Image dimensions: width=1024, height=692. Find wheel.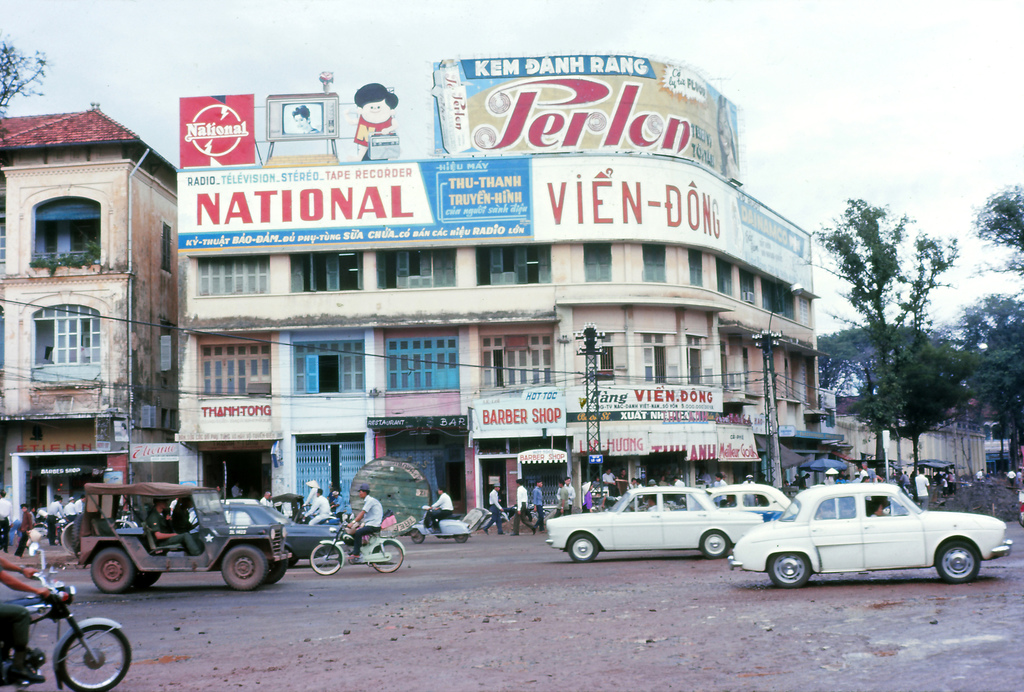
[left=699, top=529, right=732, bottom=562].
